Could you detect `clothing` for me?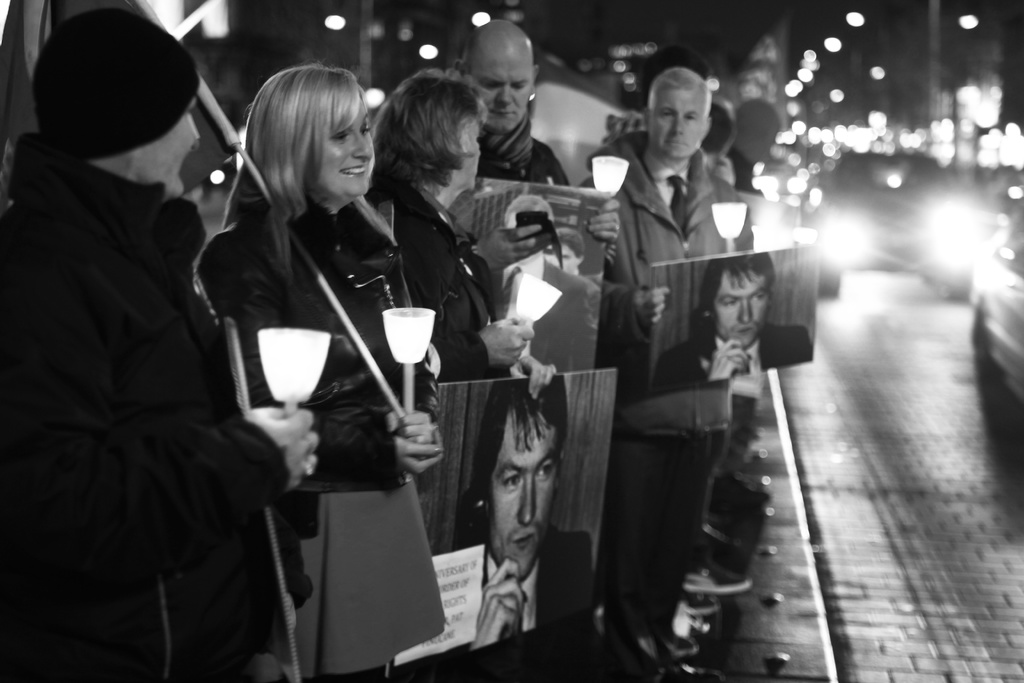
Detection result: bbox=(371, 169, 520, 389).
